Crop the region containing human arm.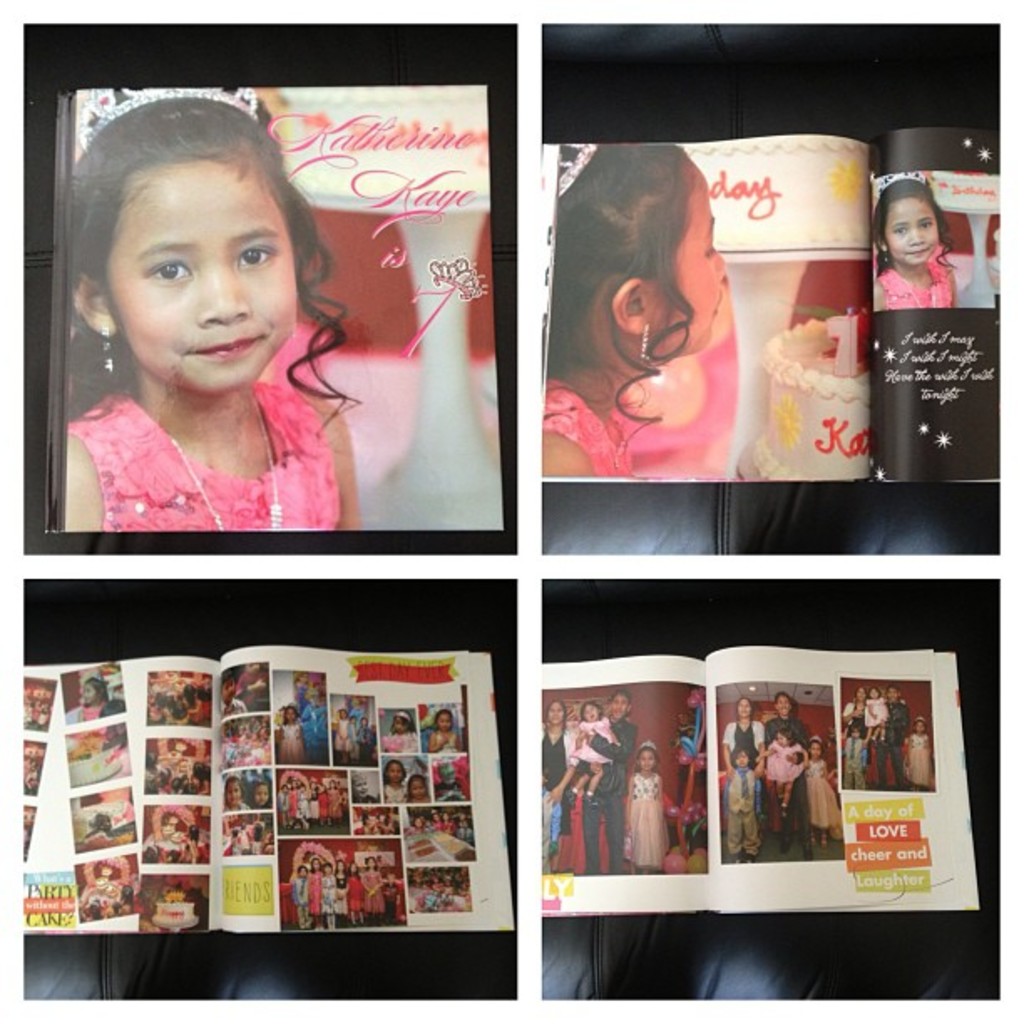
Crop region: <region>867, 699, 883, 716</region>.
